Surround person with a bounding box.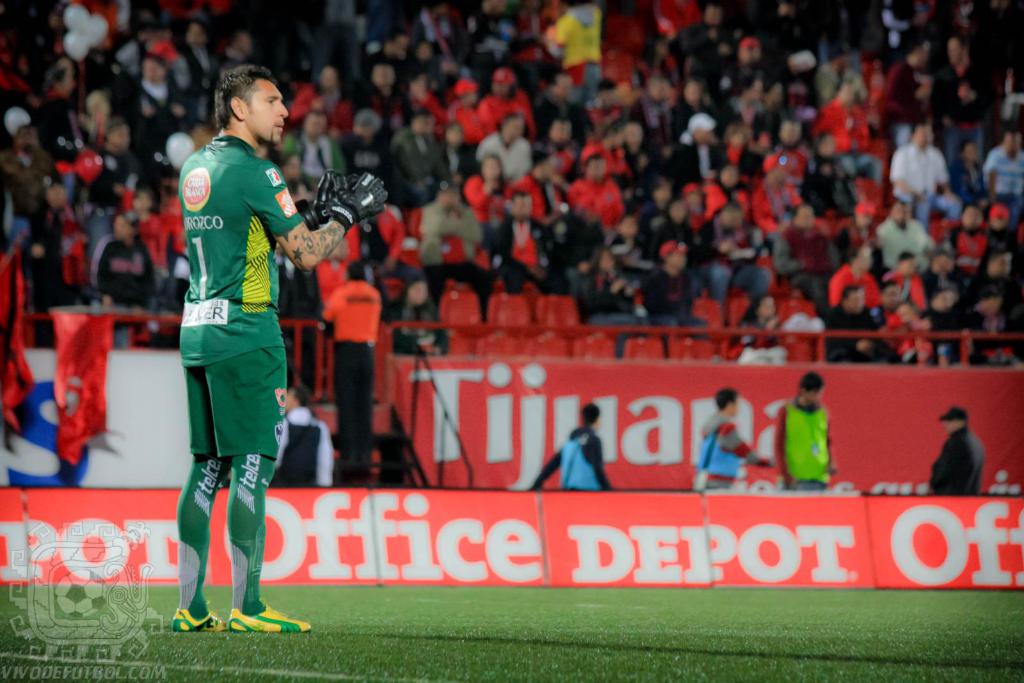
{"left": 776, "top": 205, "right": 830, "bottom": 297}.
